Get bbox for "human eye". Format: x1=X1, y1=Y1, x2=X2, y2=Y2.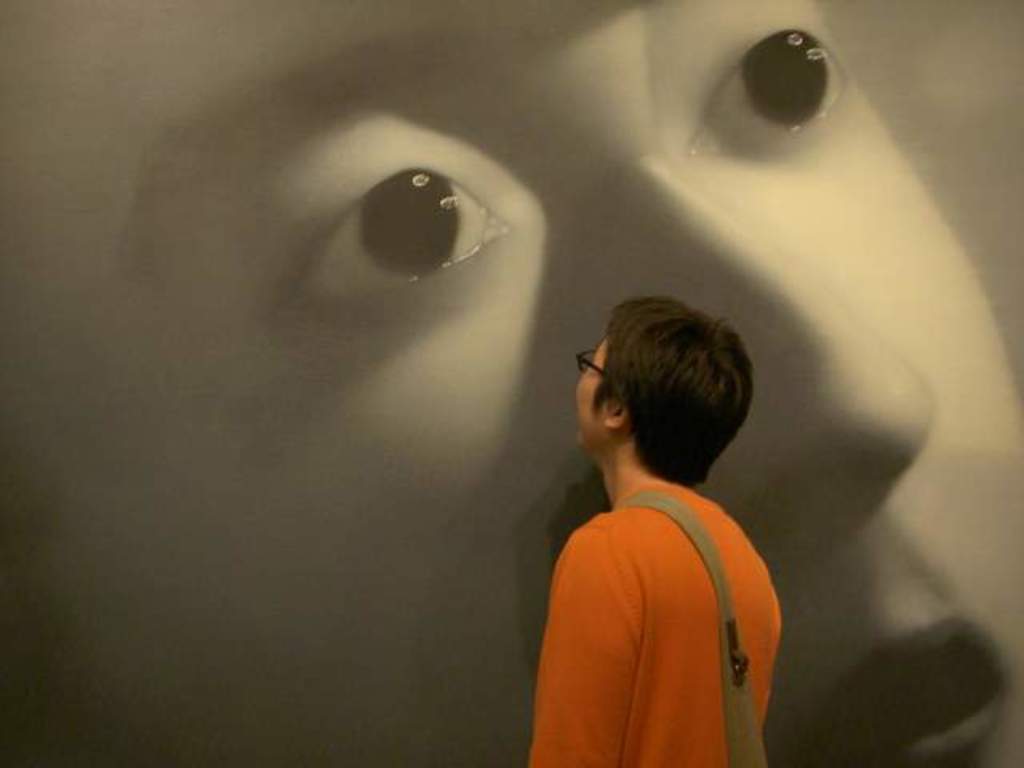
x1=275, y1=125, x2=542, y2=310.
